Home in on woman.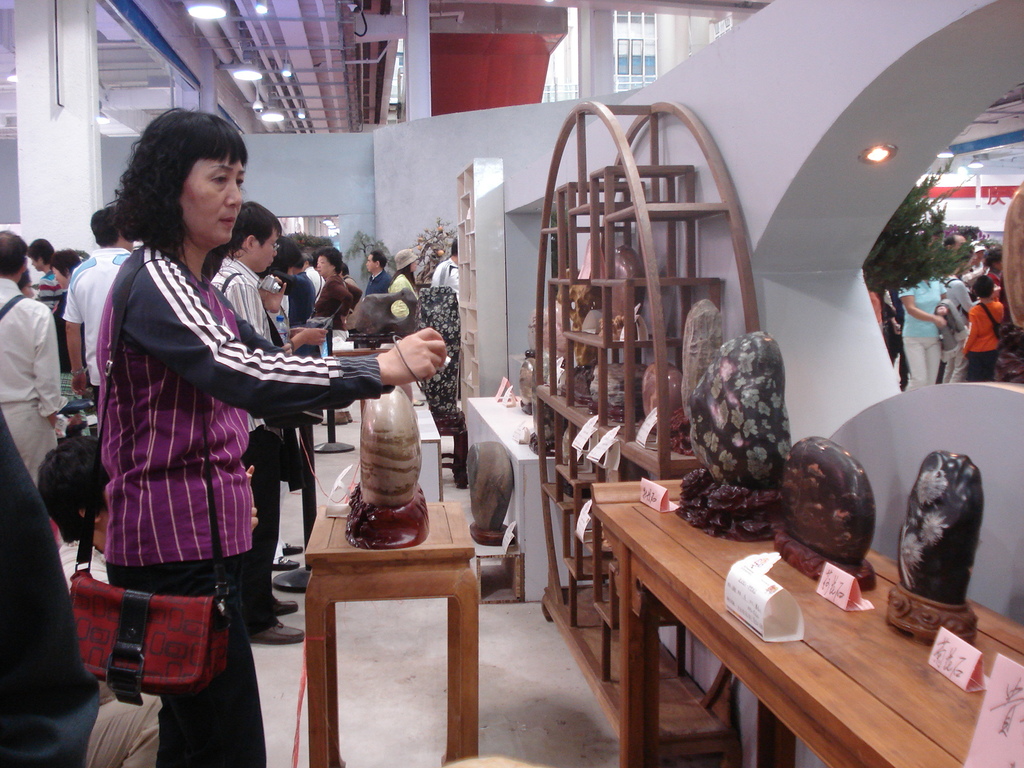
Homed in at [left=74, top=120, right=316, bottom=747].
